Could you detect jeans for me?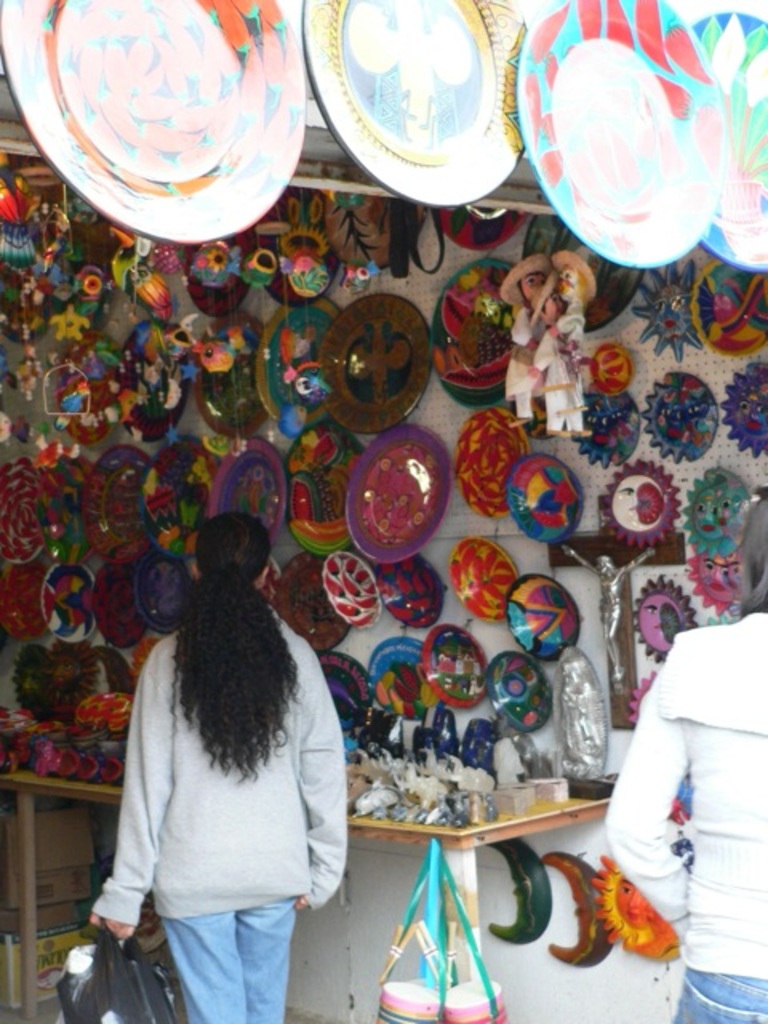
Detection result: left=677, top=973, right=766, bottom=1022.
